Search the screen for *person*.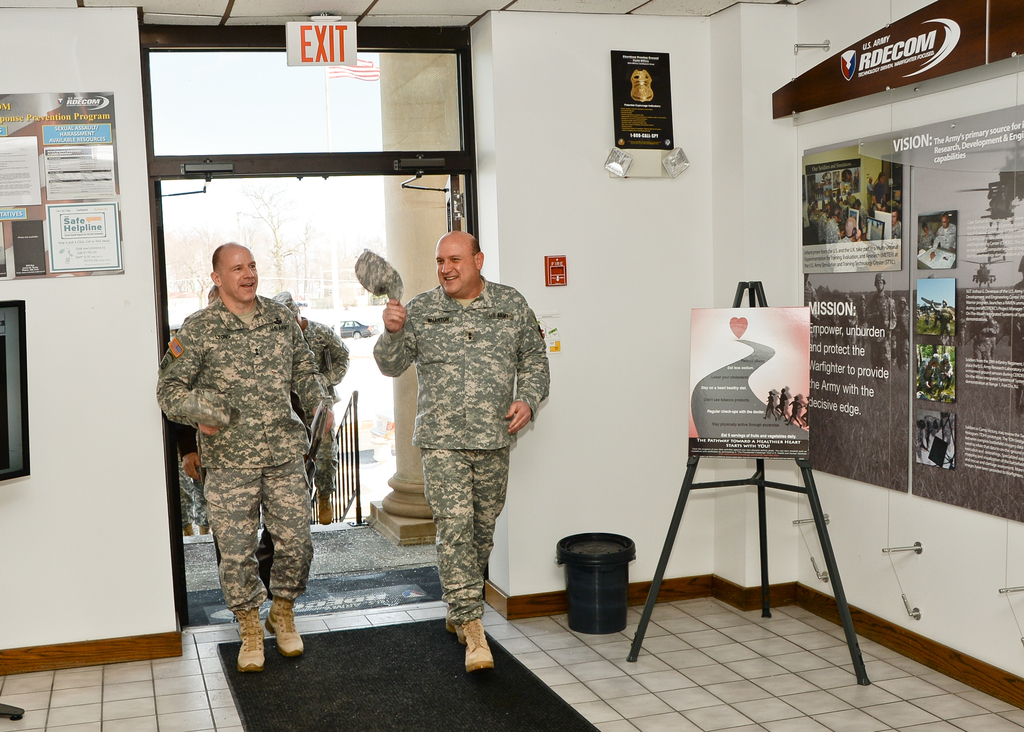
Found at box=[159, 240, 339, 671].
